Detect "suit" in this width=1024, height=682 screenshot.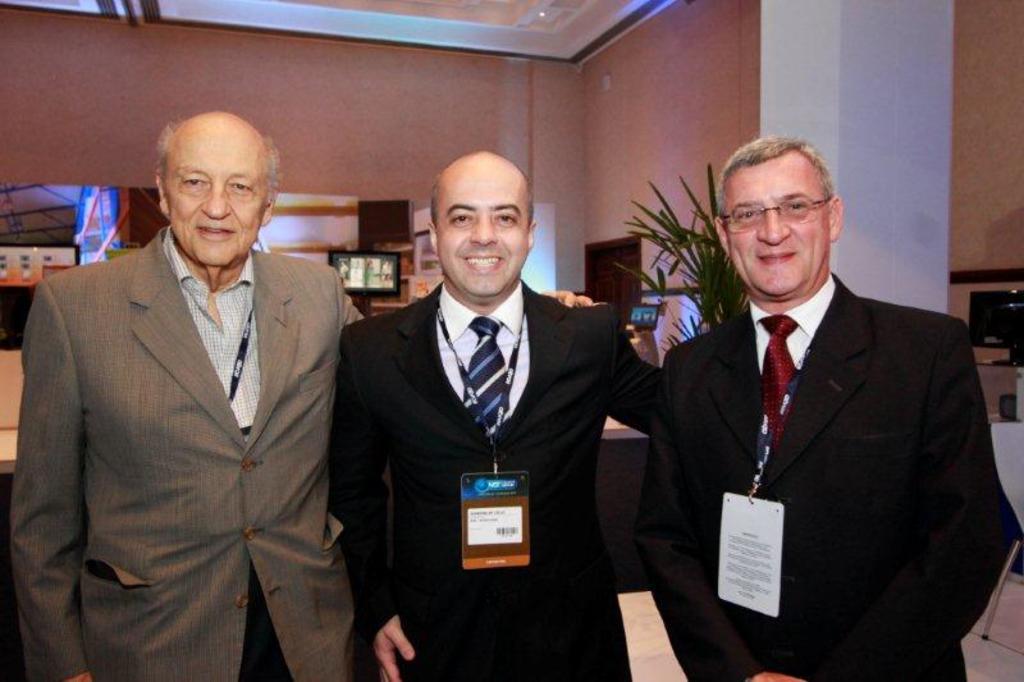
Detection: box=[5, 115, 393, 673].
